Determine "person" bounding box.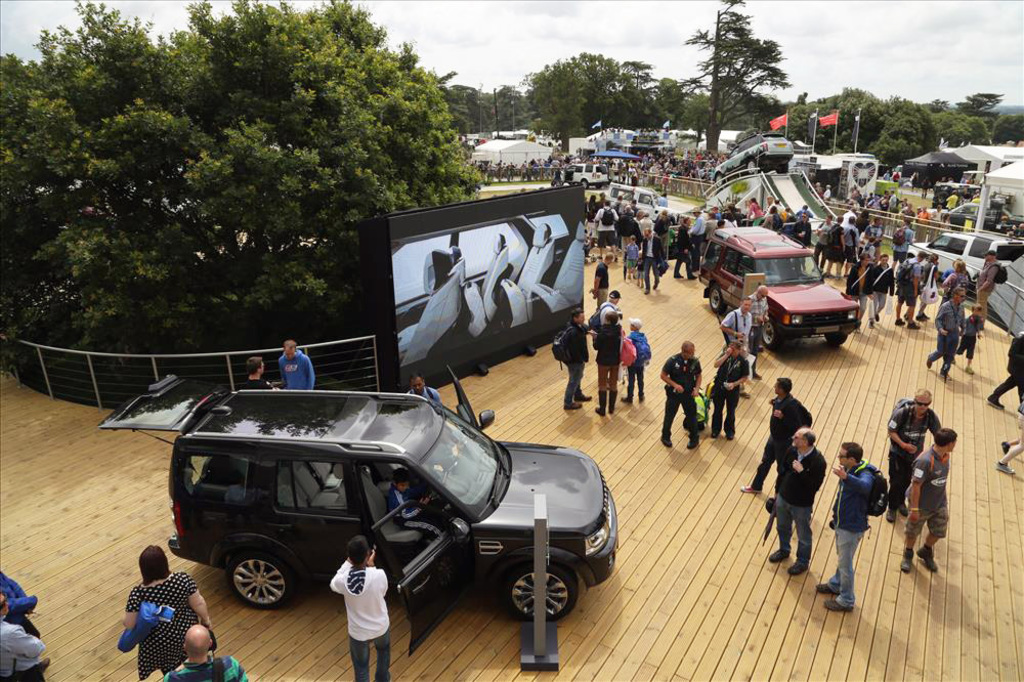
Determined: 984, 329, 1023, 413.
